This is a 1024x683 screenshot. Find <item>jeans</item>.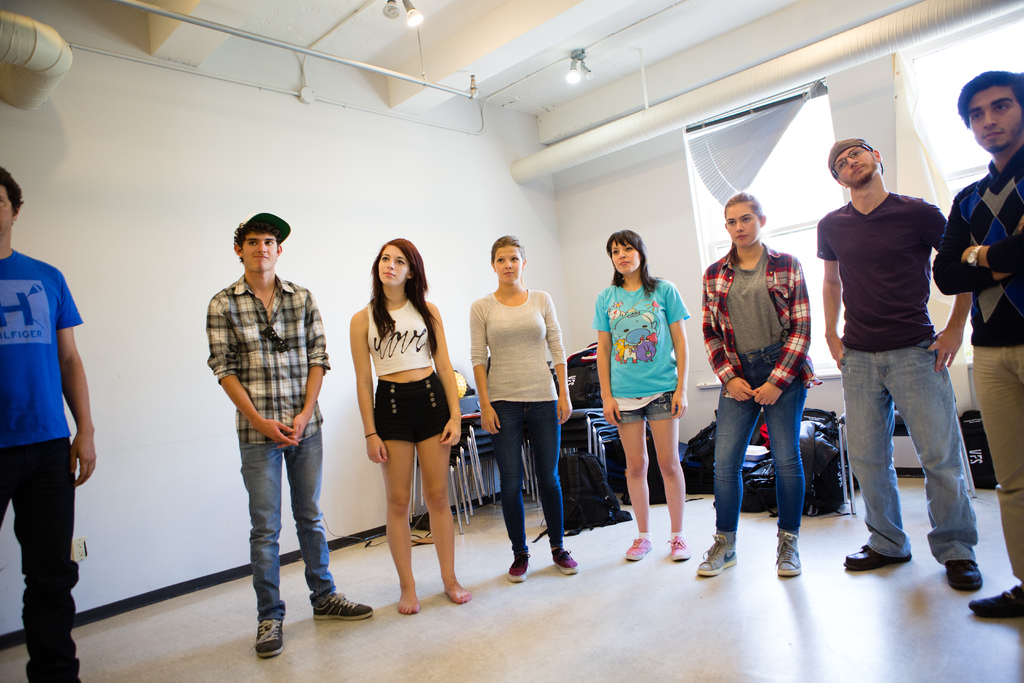
Bounding box: select_region(716, 333, 809, 546).
